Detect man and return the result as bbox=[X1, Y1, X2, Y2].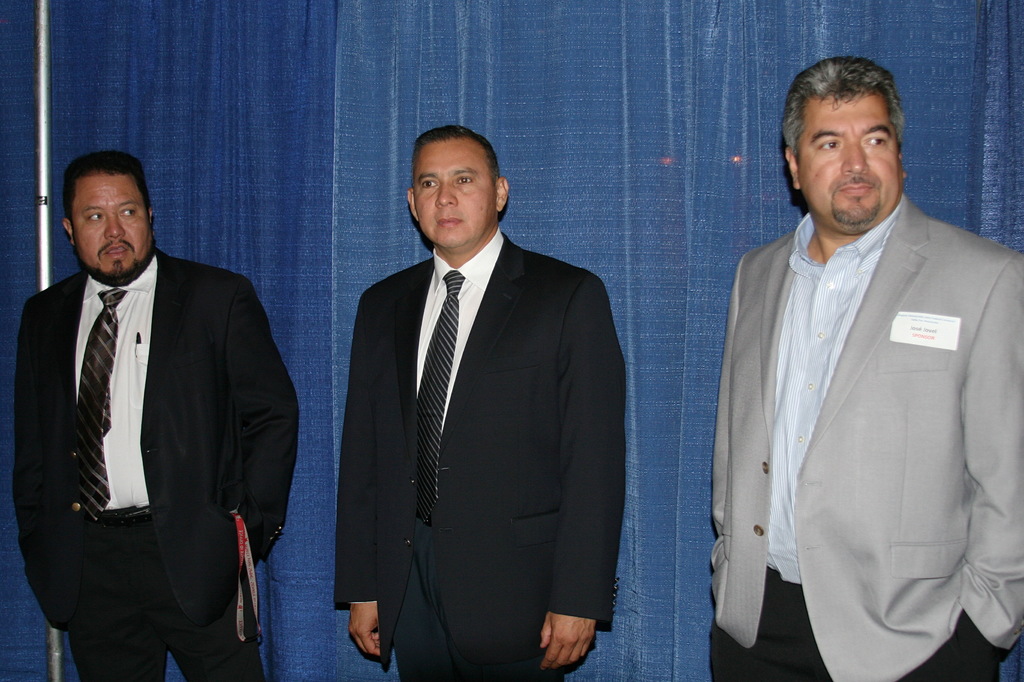
bbox=[714, 56, 1023, 681].
